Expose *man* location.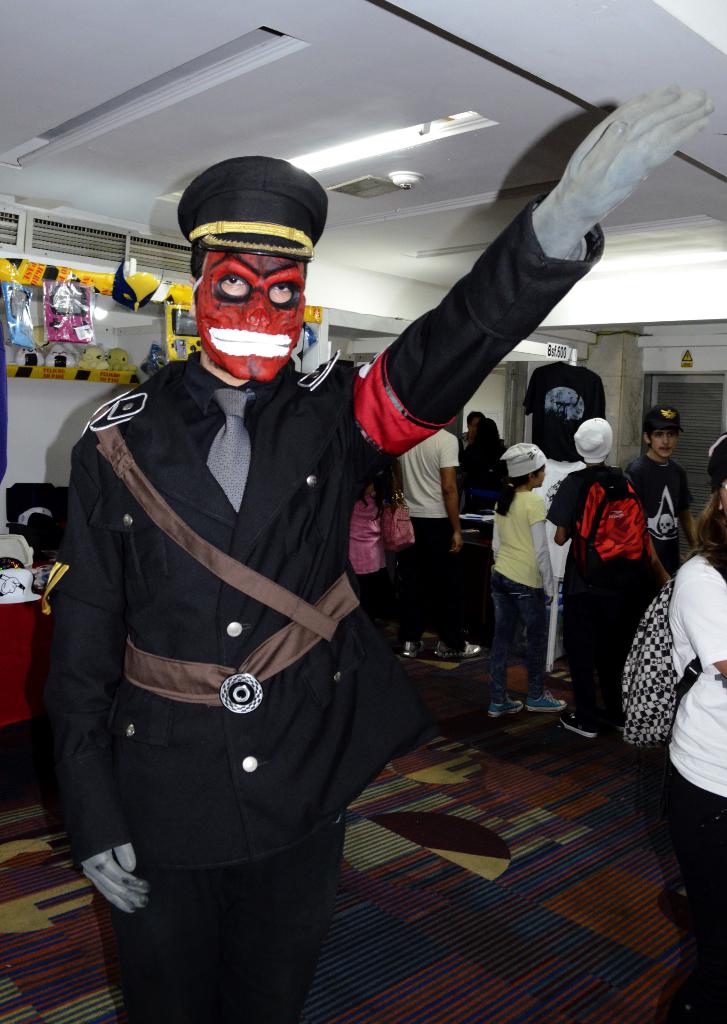
Exposed at 622:404:699:614.
